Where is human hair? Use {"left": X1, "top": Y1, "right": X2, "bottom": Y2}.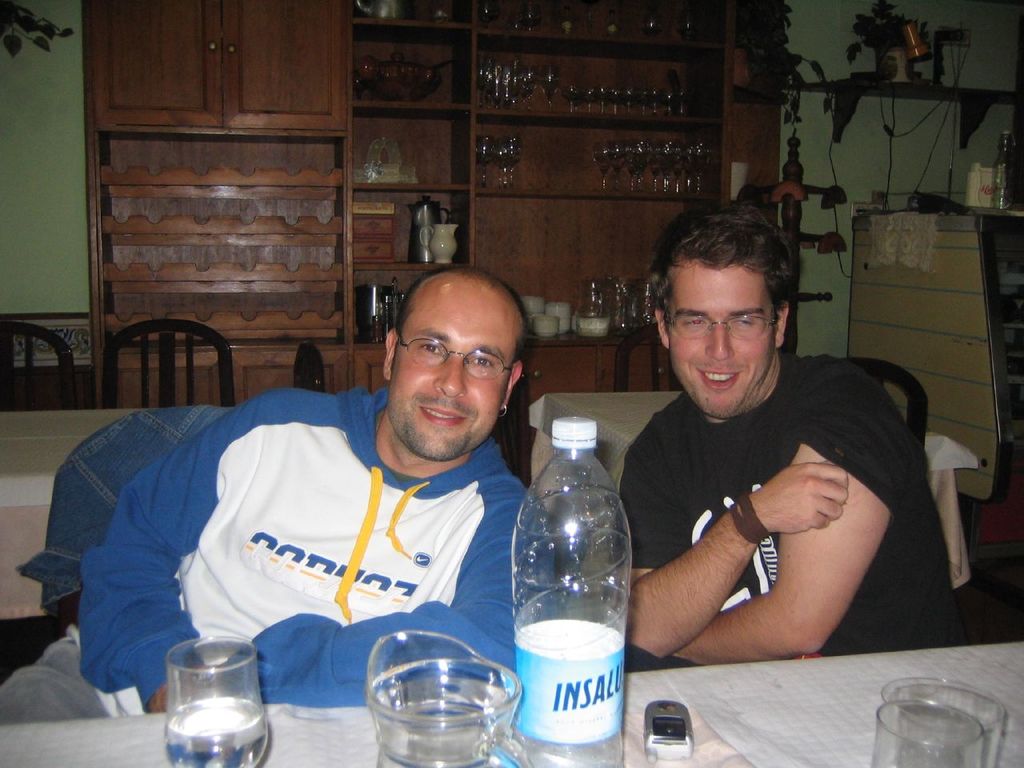
{"left": 387, "top": 262, "right": 530, "bottom": 386}.
